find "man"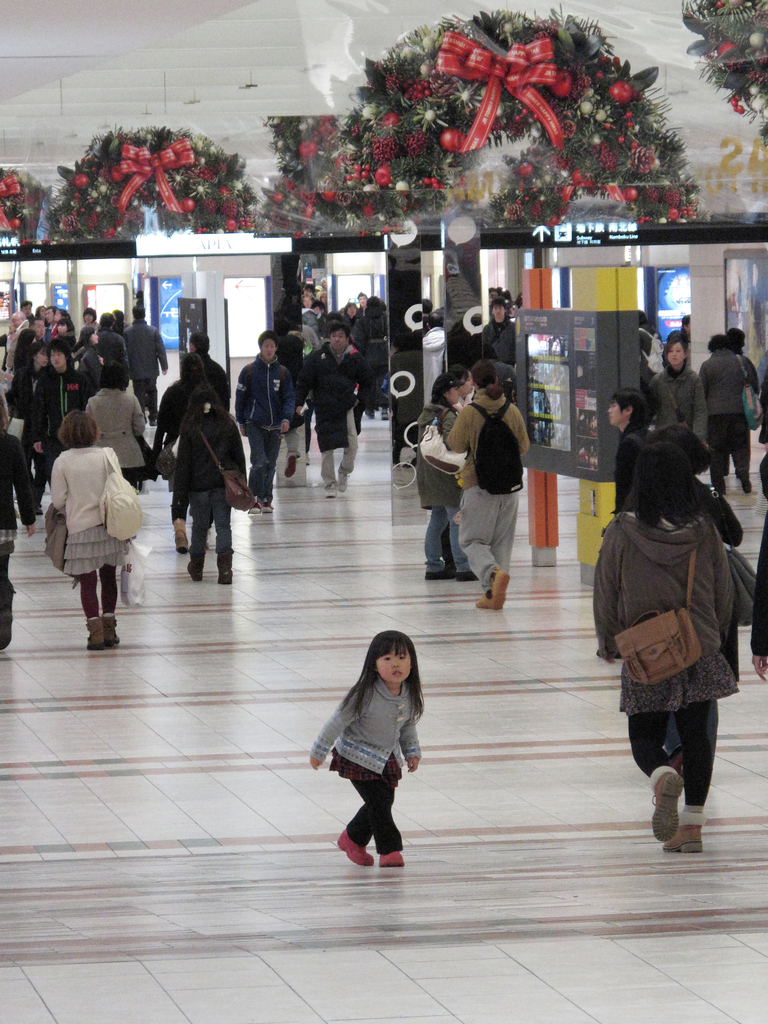
locate(473, 298, 529, 368)
